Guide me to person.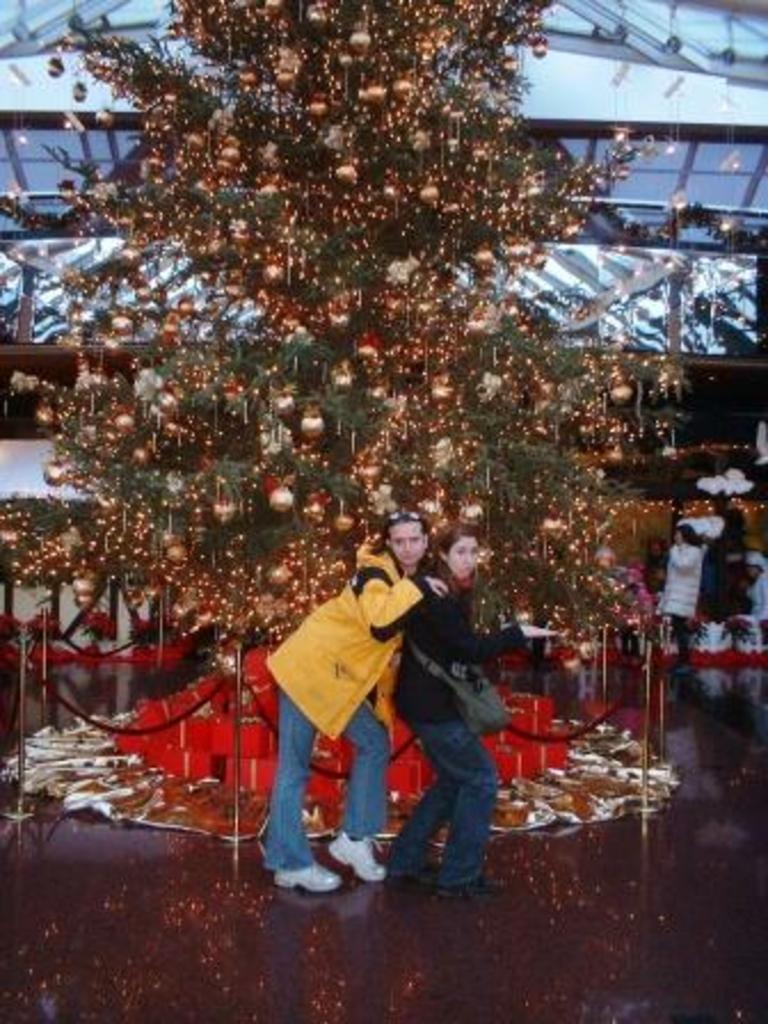
Guidance: {"left": 693, "top": 510, "right": 752, "bottom": 626}.
